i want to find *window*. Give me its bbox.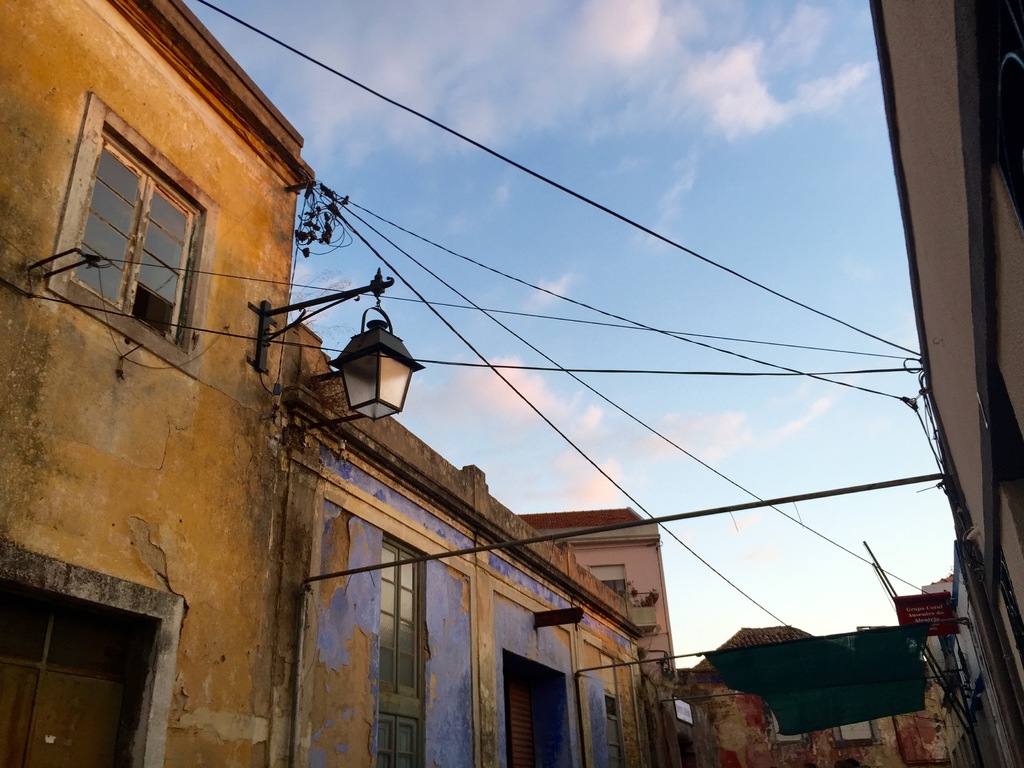
box(601, 696, 630, 767).
